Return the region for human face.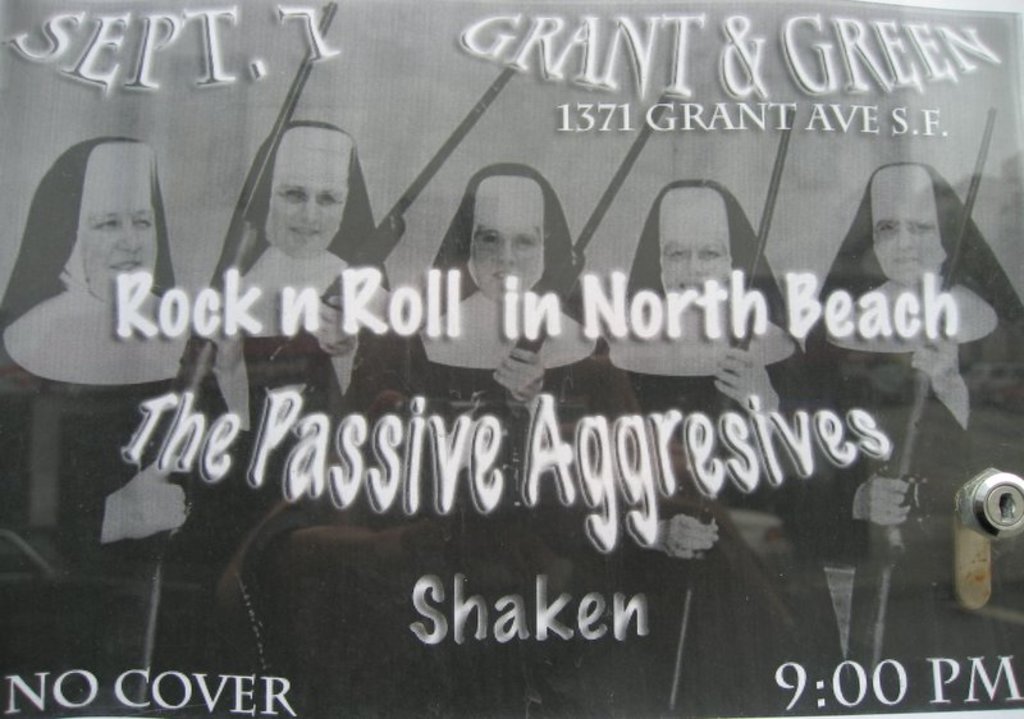
660 235 731 298.
